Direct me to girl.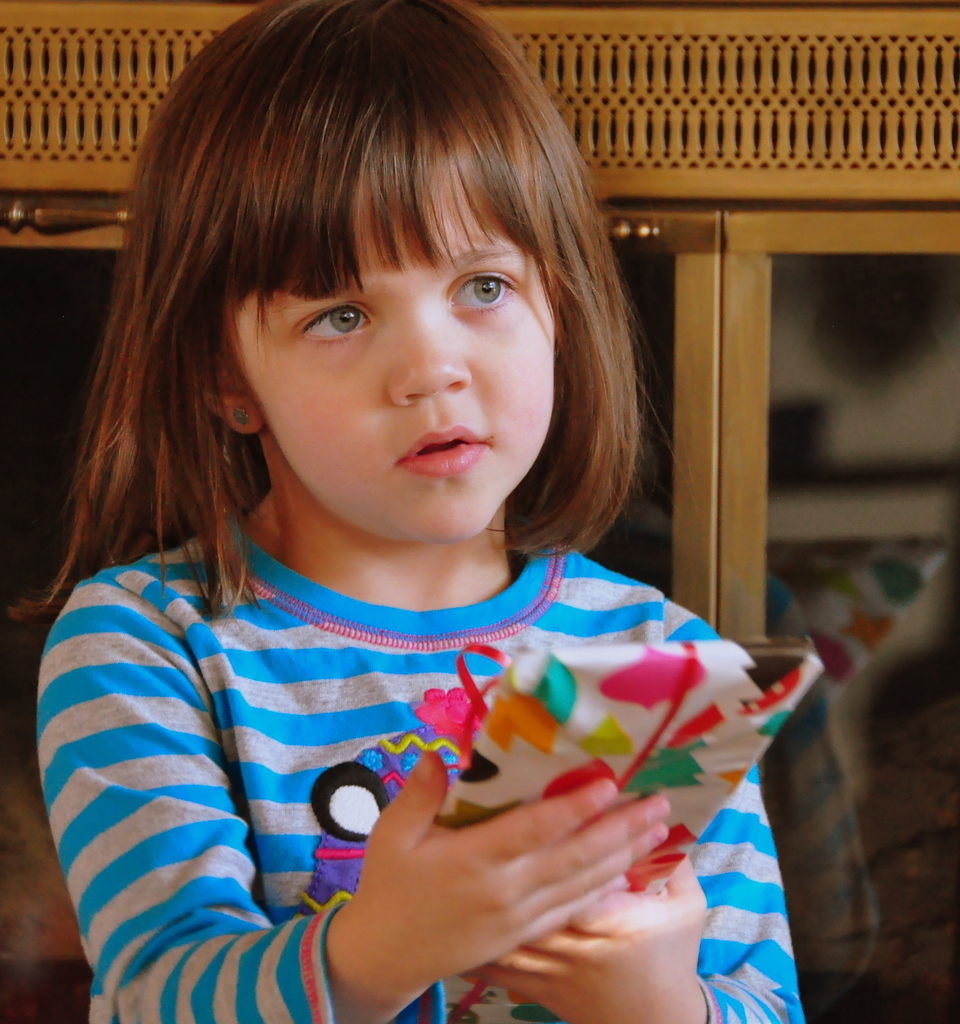
Direction: Rect(0, 4, 811, 1023).
